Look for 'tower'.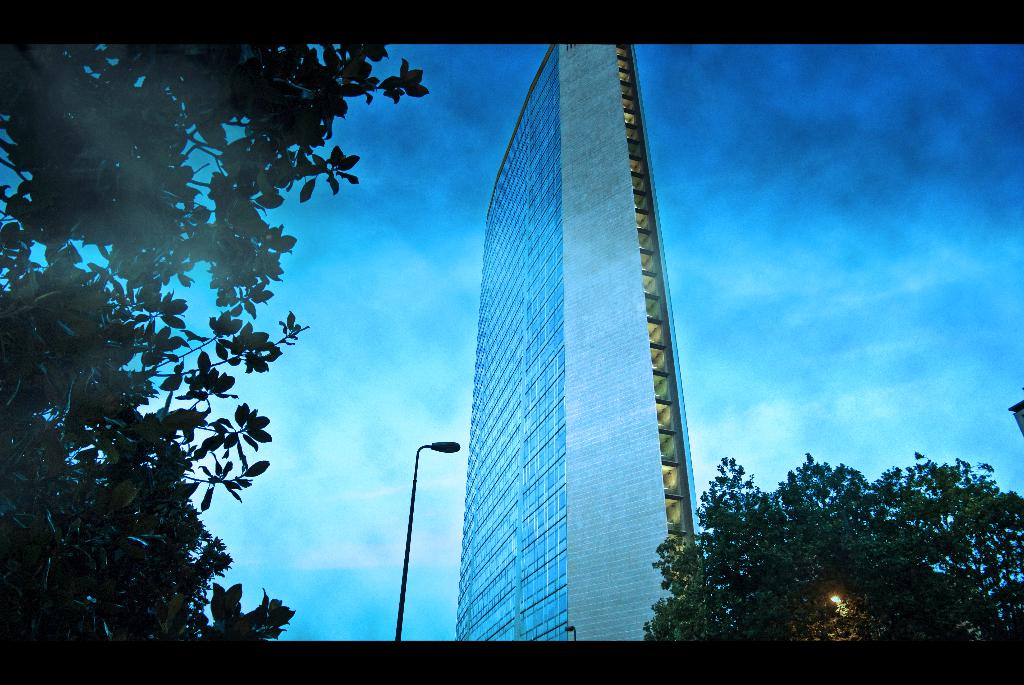
Found: BBox(423, 94, 712, 630).
